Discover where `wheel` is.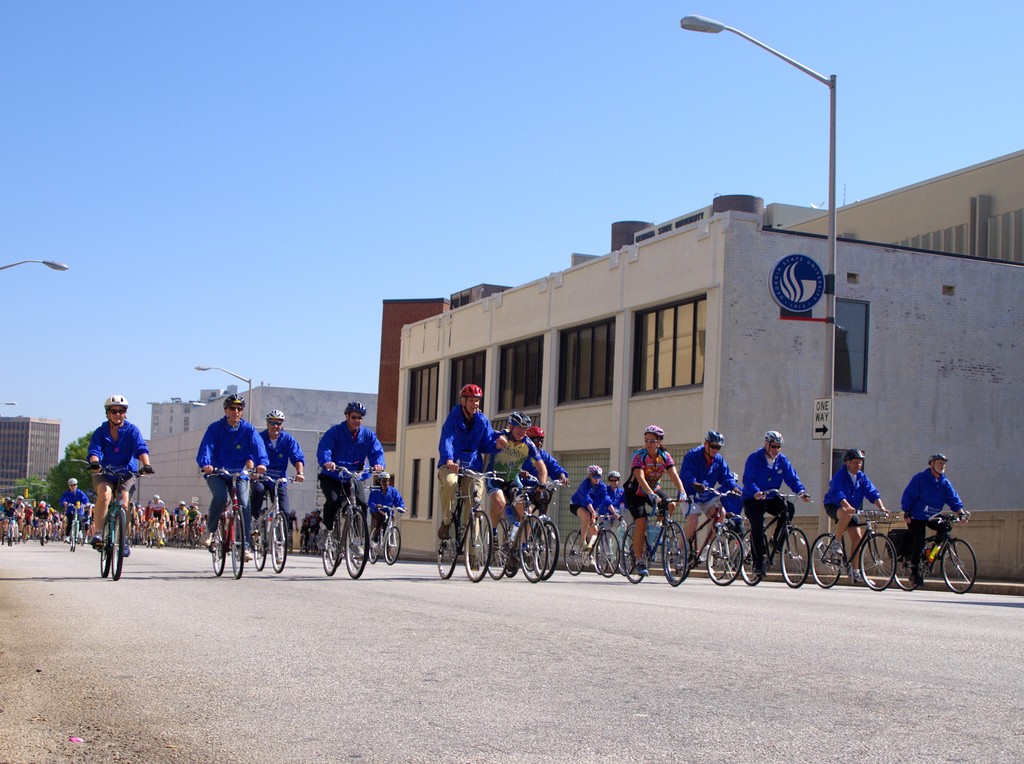
Discovered at <region>344, 515, 368, 580</region>.
